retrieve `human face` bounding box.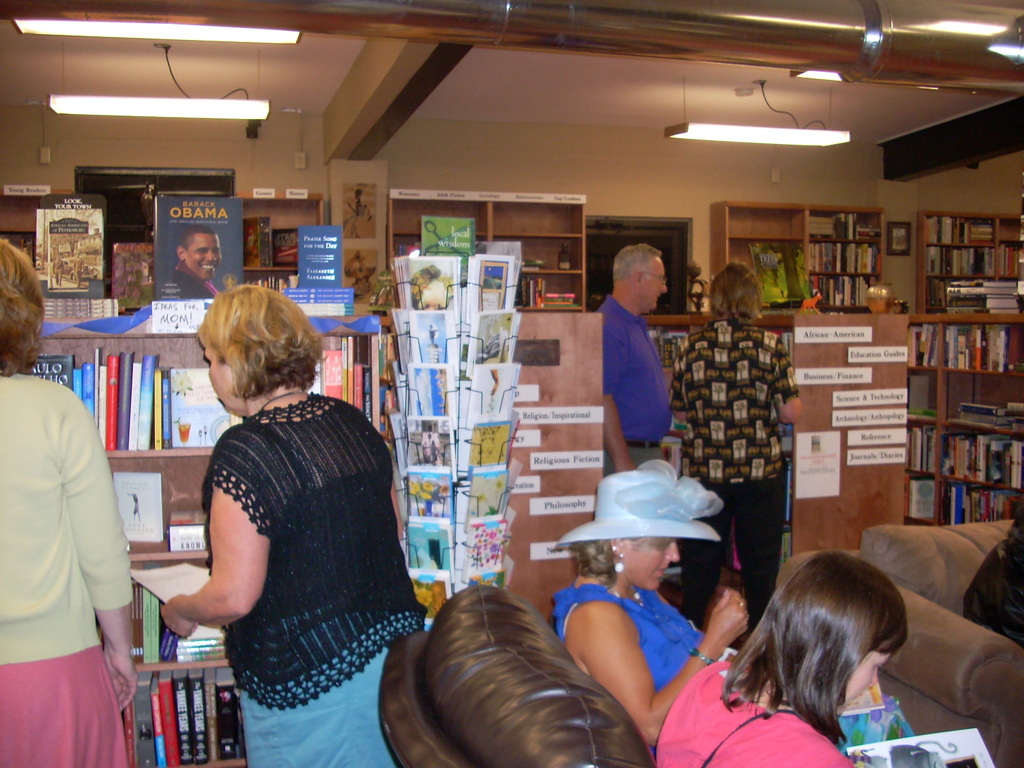
Bounding box: crop(186, 233, 222, 278).
